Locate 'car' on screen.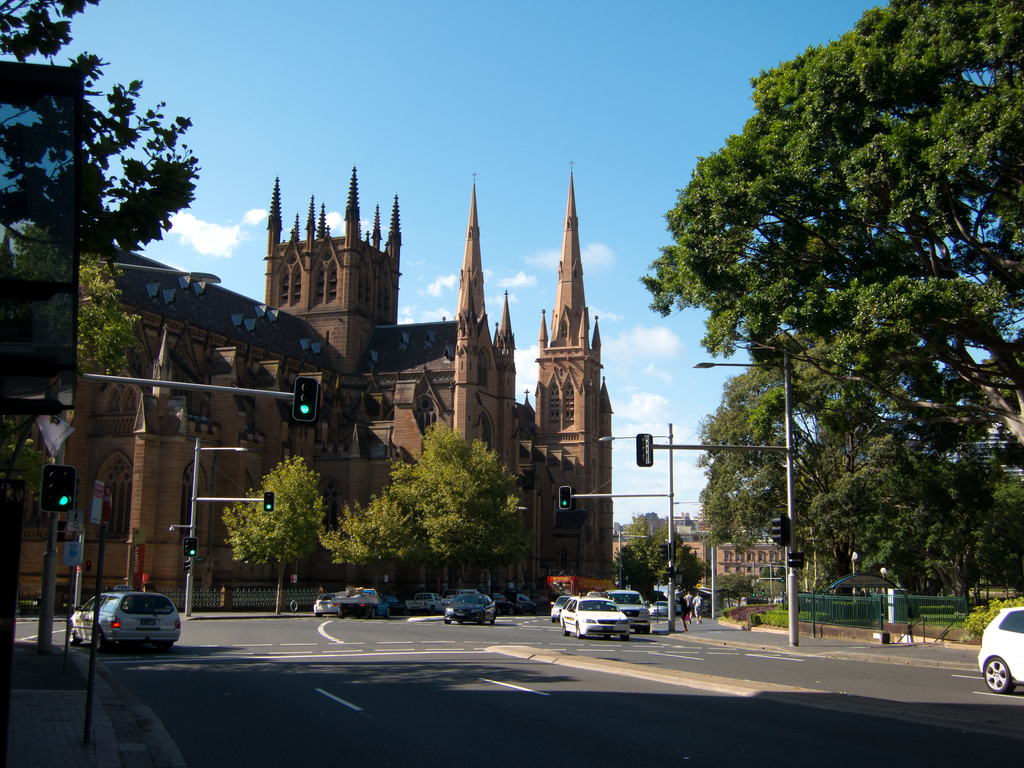
On screen at 647:600:669:620.
